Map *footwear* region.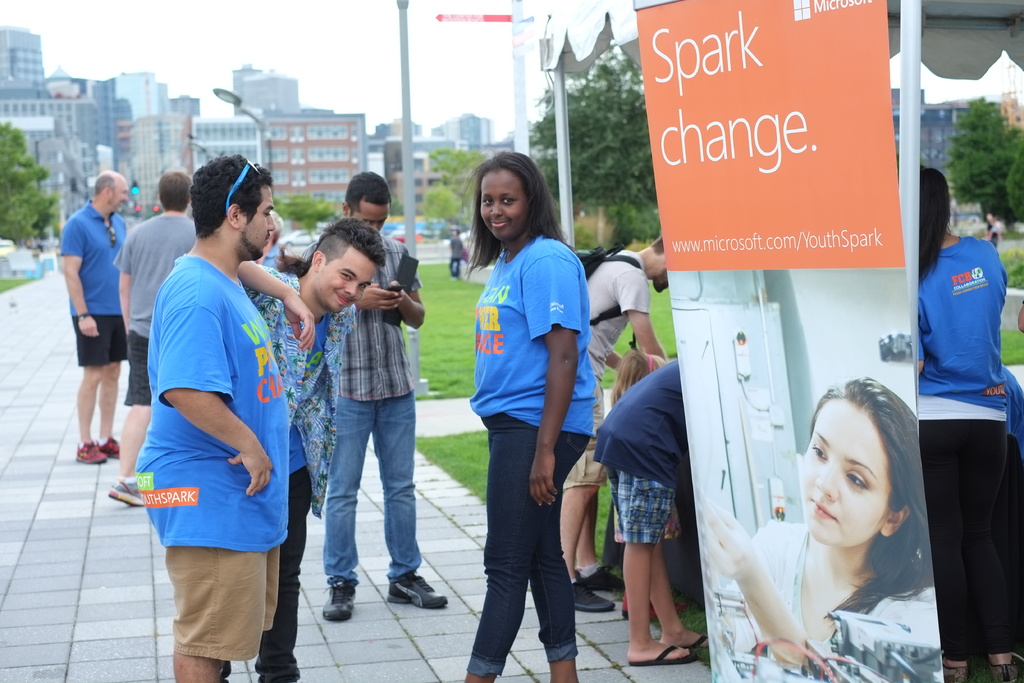
Mapped to pyautogui.locateOnScreen(385, 570, 452, 609).
